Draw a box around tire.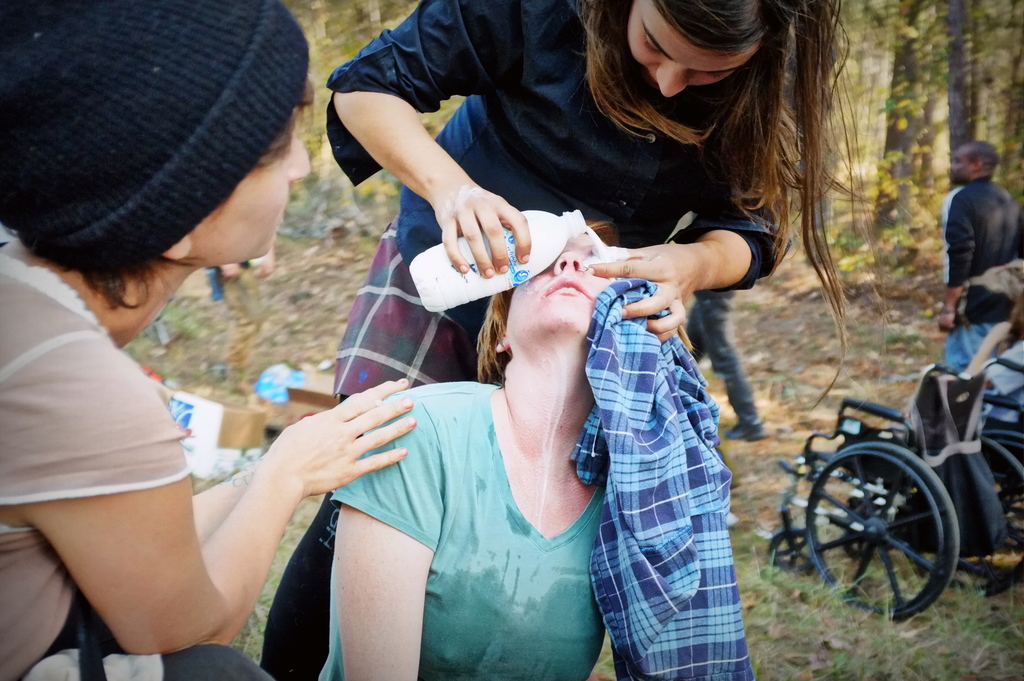
rect(803, 440, 960, 628).
